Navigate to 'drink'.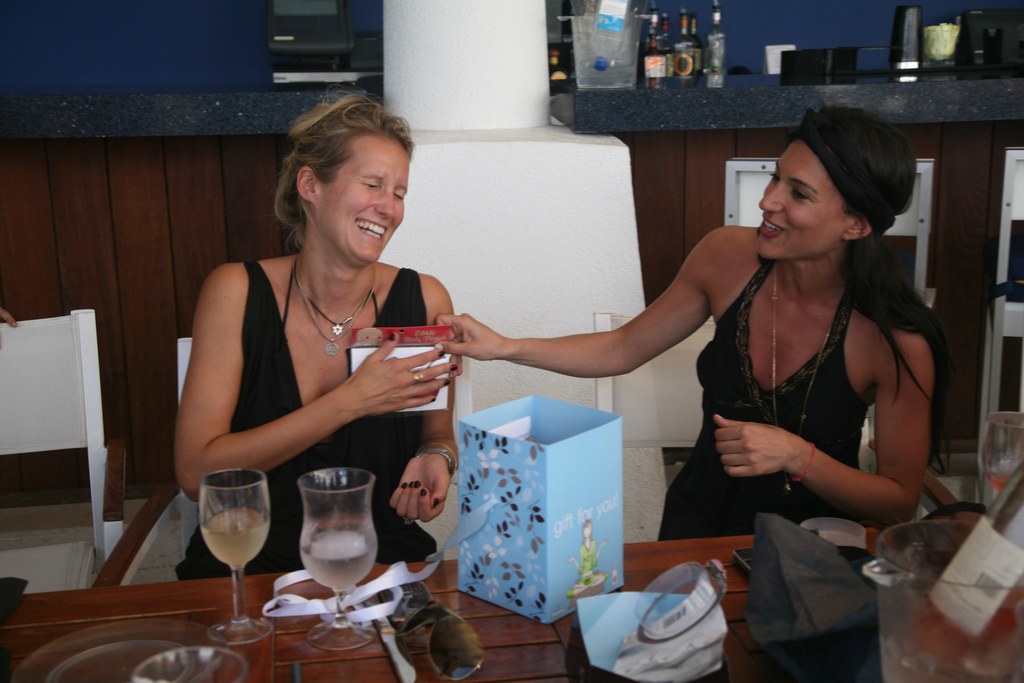
Navigation target: 201:506:268:570.
